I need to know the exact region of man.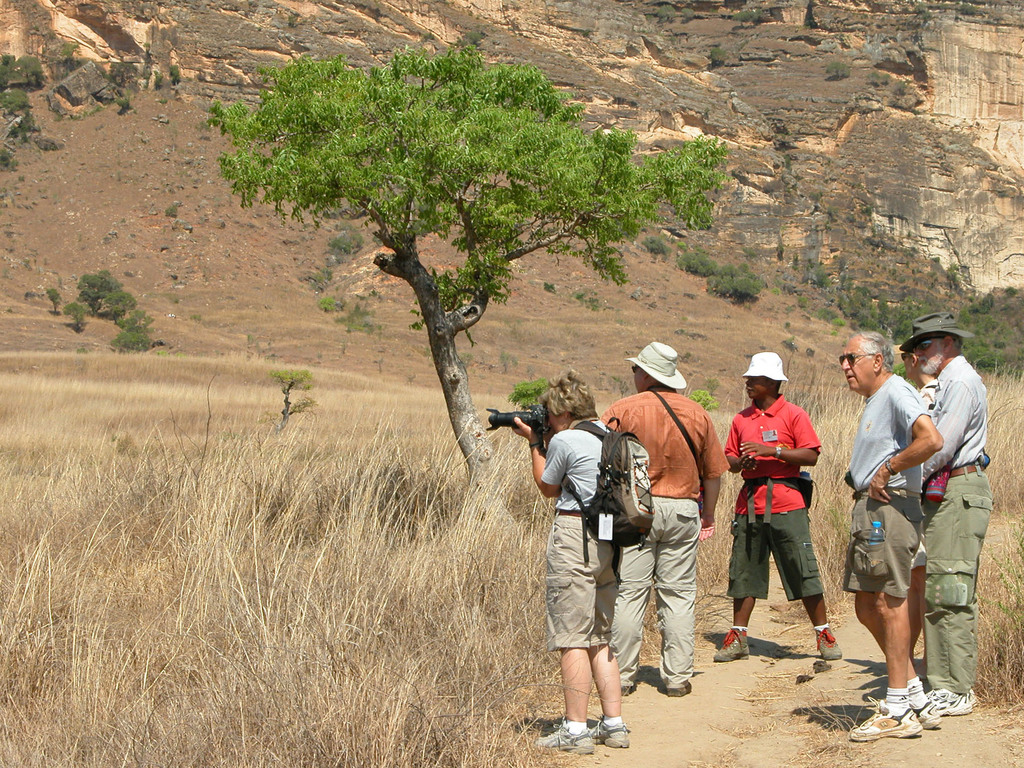
Region: (708, 347, 835, 662).
